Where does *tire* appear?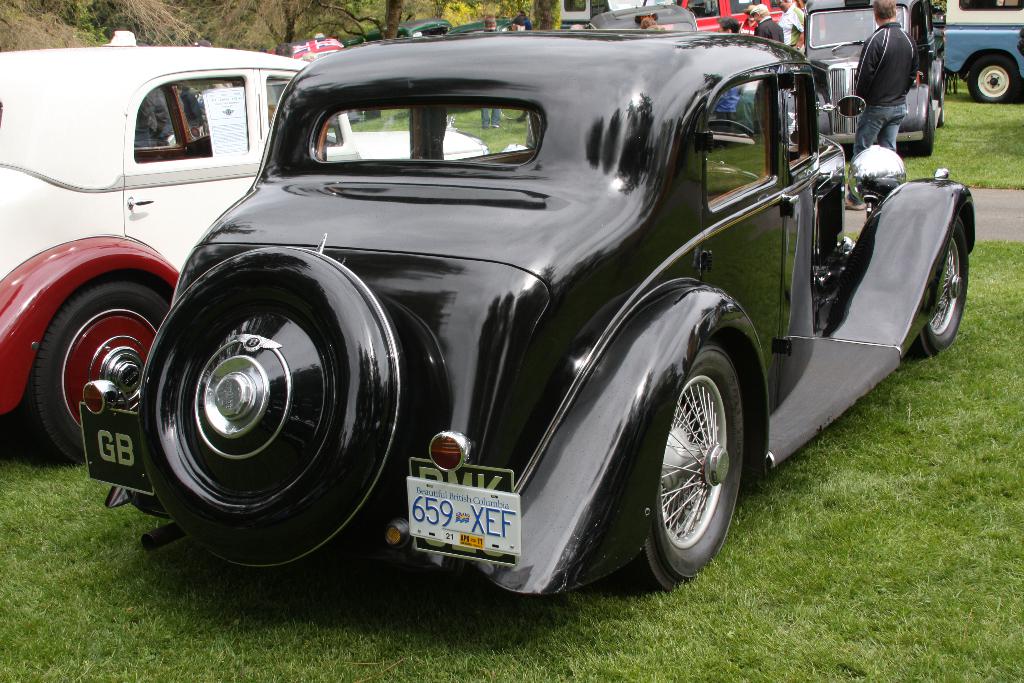
Appears at rect(636, 343, 744, 591).
